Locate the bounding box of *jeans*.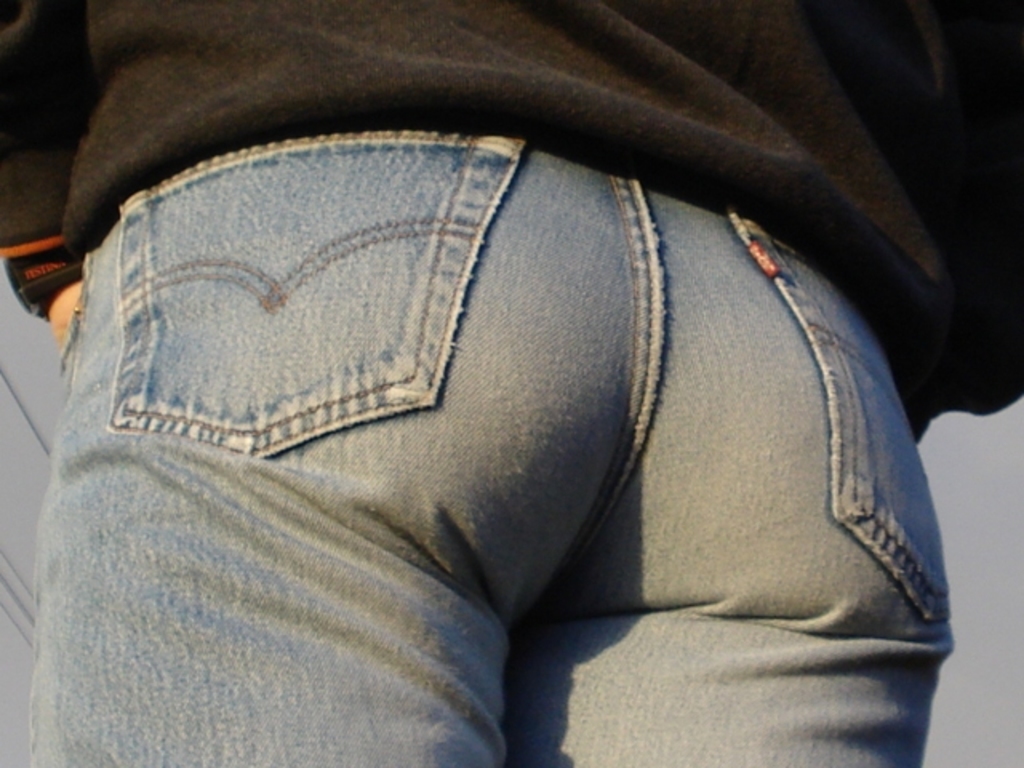
Bounding box: bbox=[30, 128, 960, 766].
